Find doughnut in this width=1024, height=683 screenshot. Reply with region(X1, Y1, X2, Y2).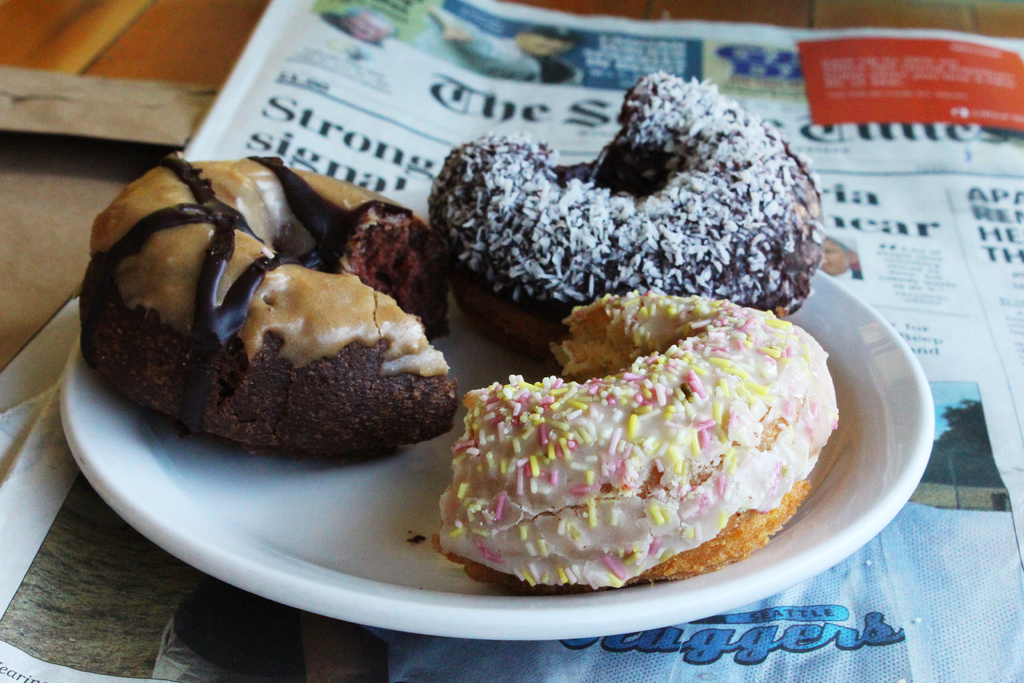
region(432, 288, 840, 588).
